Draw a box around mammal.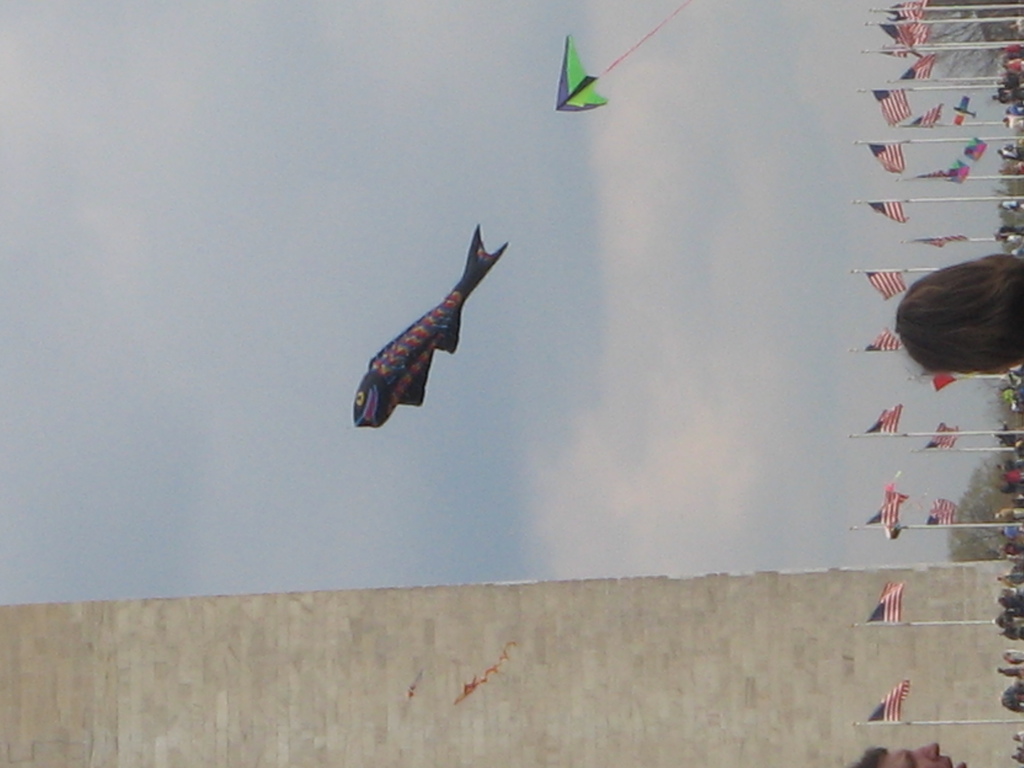
{"left": 891, "top": 248, "right": 1023, "bottom": 381}.
